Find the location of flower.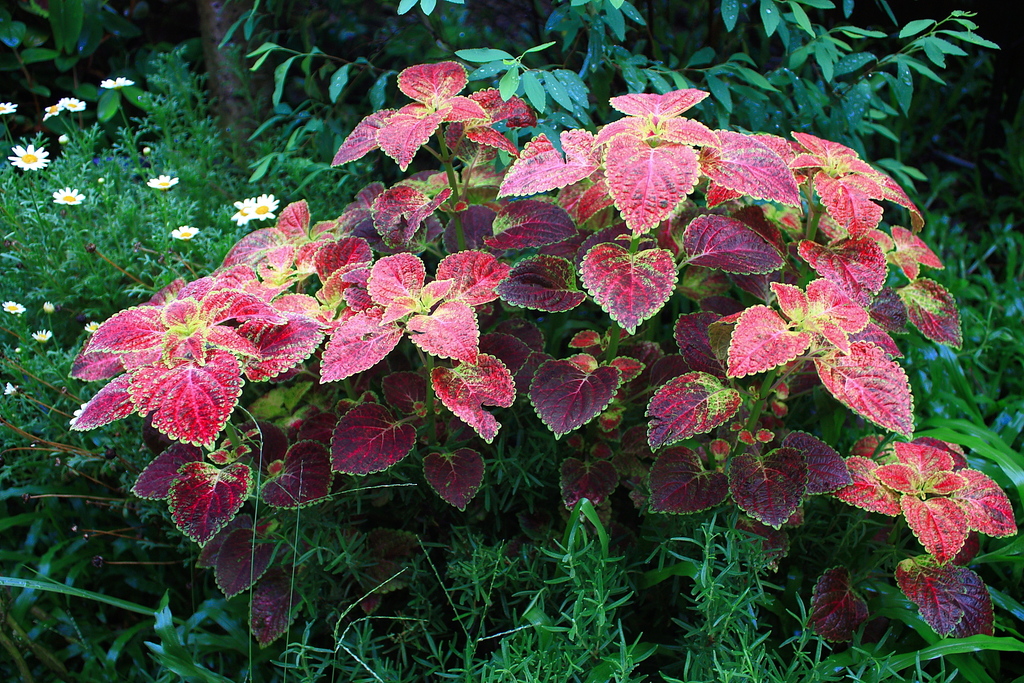
Location: region(35, 329, 51, 344).
